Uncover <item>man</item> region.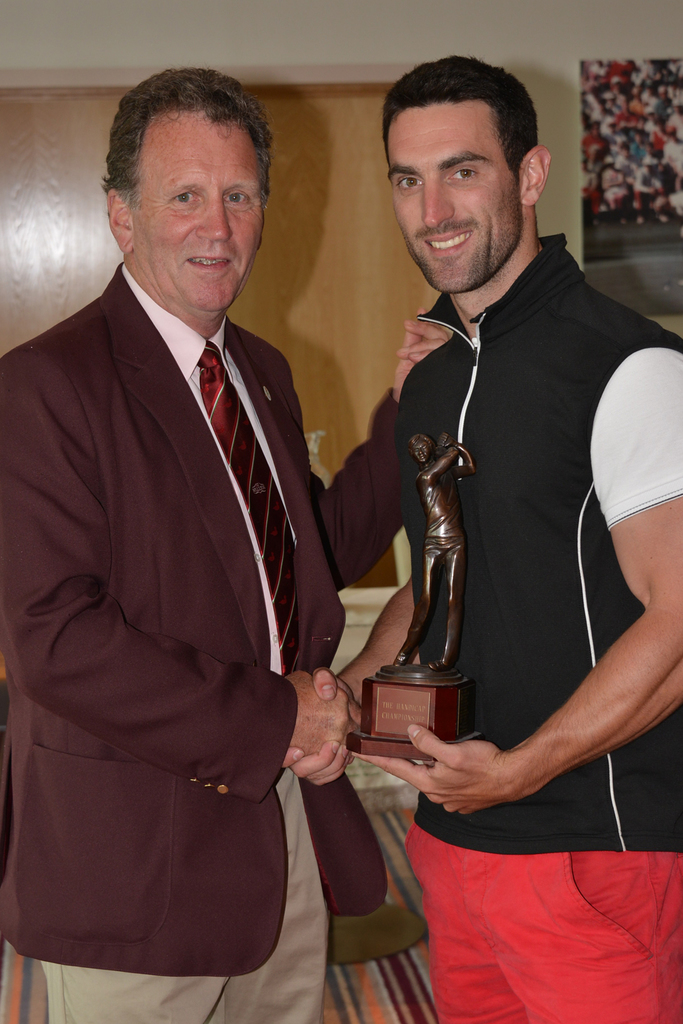
Uncovered: left=280, top=56, right=682, bottom=1023.
